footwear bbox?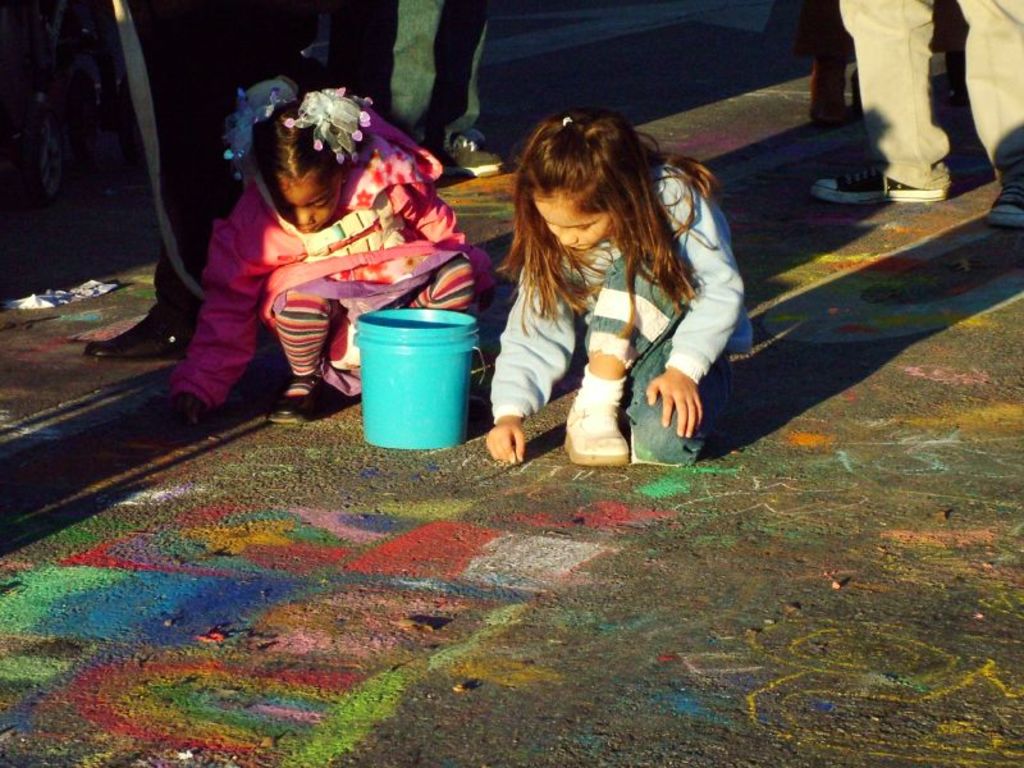
locate(810, 165, 946, 205)
